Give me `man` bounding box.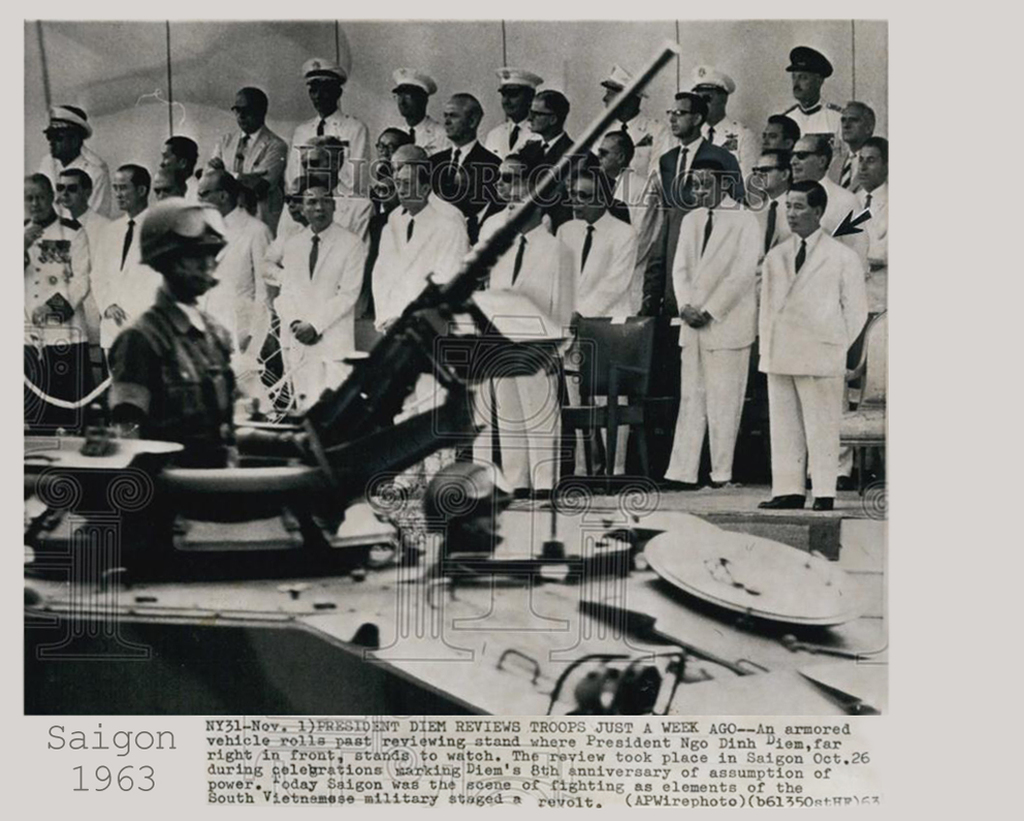
[771,131,857,240].
